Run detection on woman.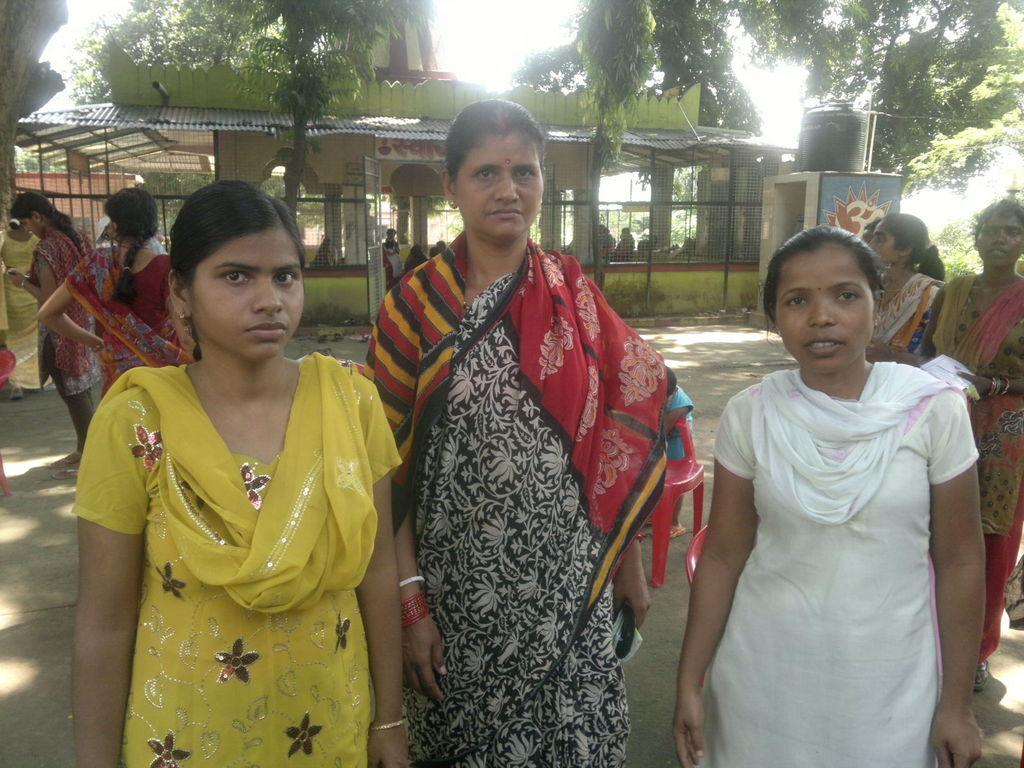
Result: crop(923, 192, 1023, 693).
